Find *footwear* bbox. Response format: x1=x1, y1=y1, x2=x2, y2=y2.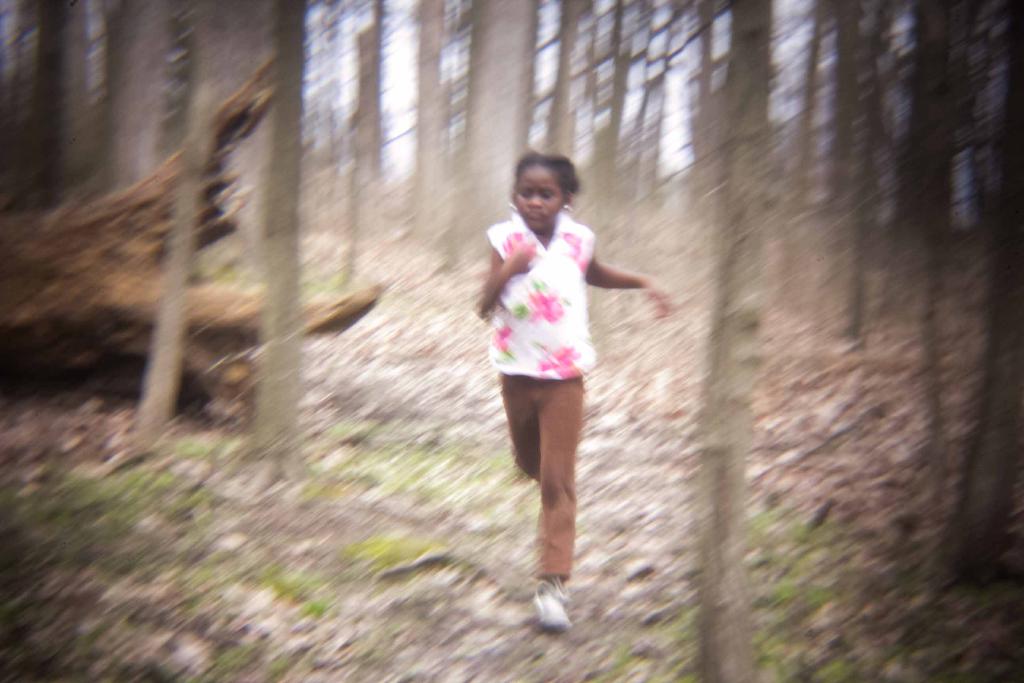
x1=527, y1=558, x2=584, y2=643.
